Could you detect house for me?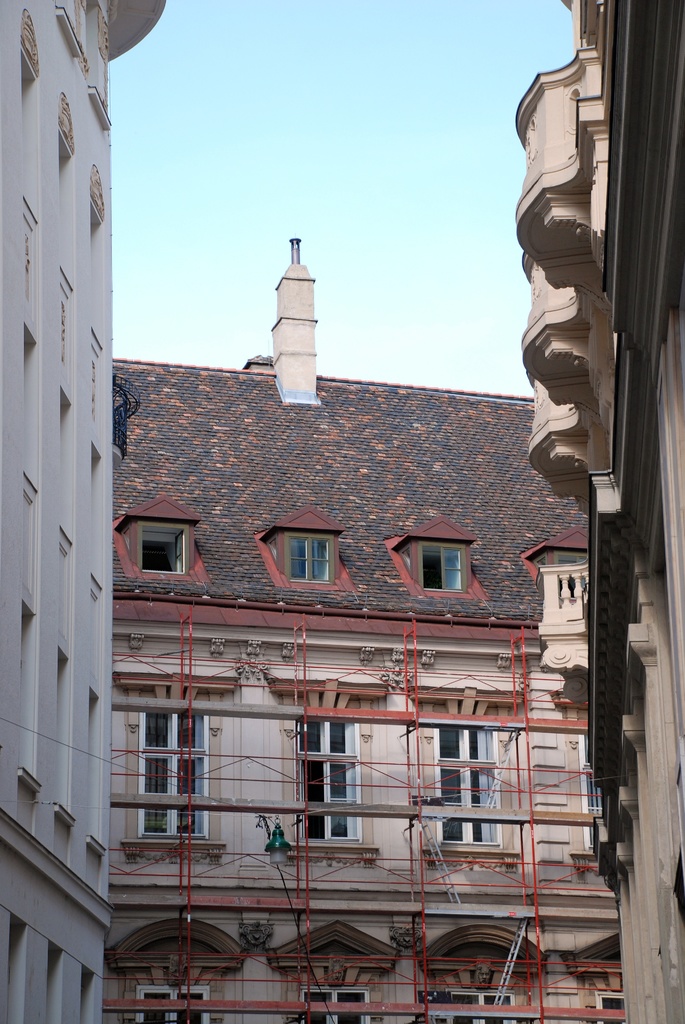
Detection result: rect(0, 0, 164, 1023).
